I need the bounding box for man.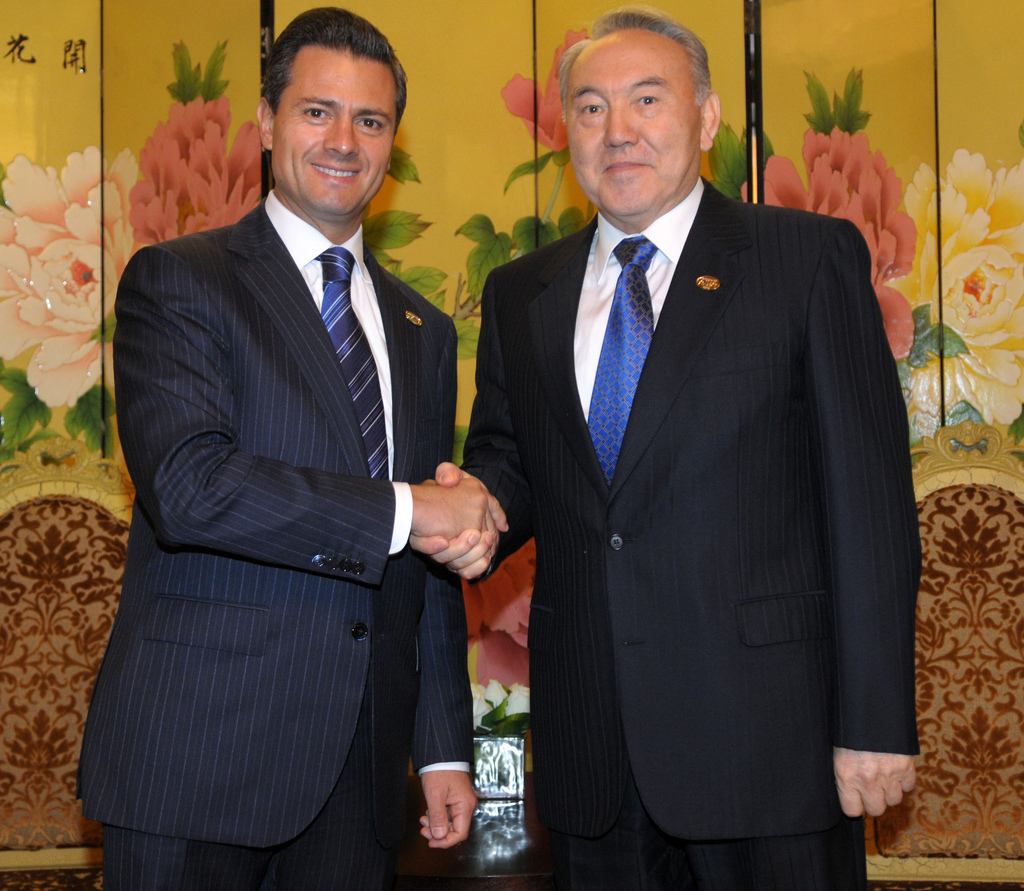
Here it is: BBox(71, 4, 505, 890).
